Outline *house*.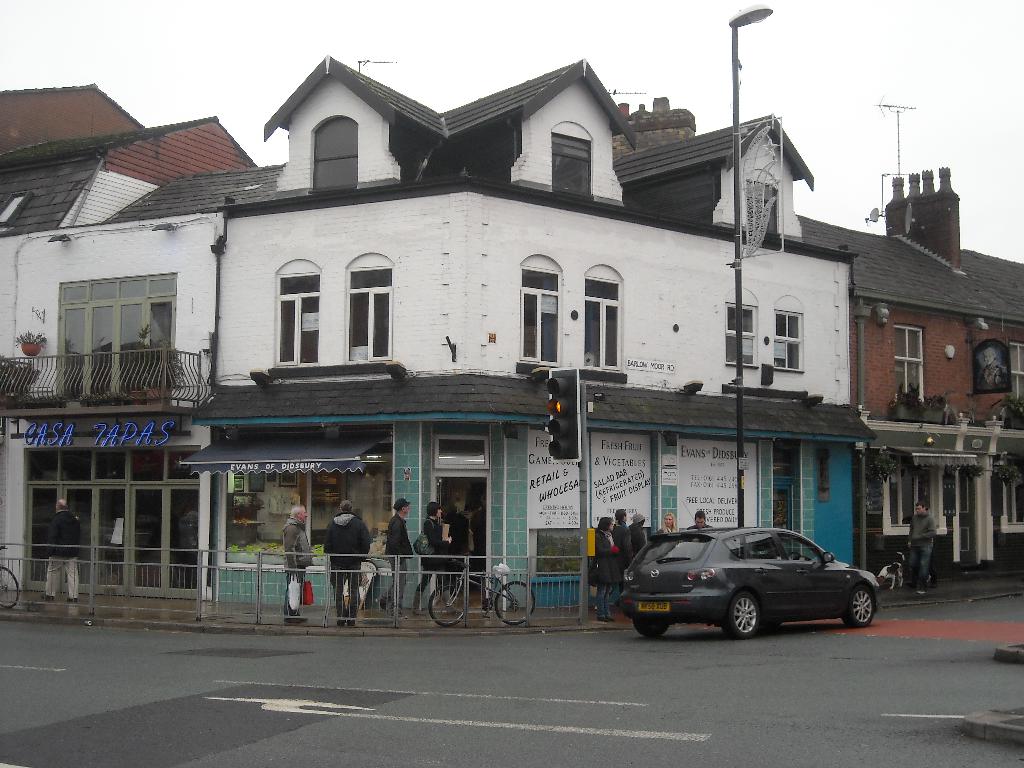
Outline: (799,170,1023,586).
